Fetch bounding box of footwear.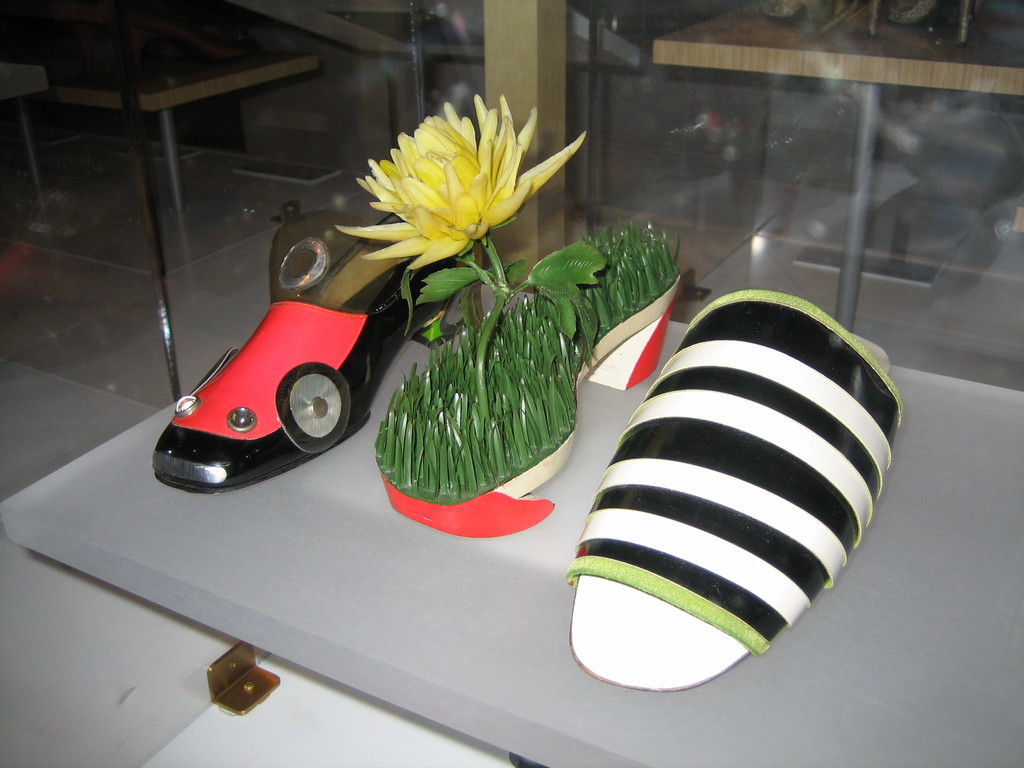
Bbox: <bbox>146, 214, 486, 494</bbox>.
